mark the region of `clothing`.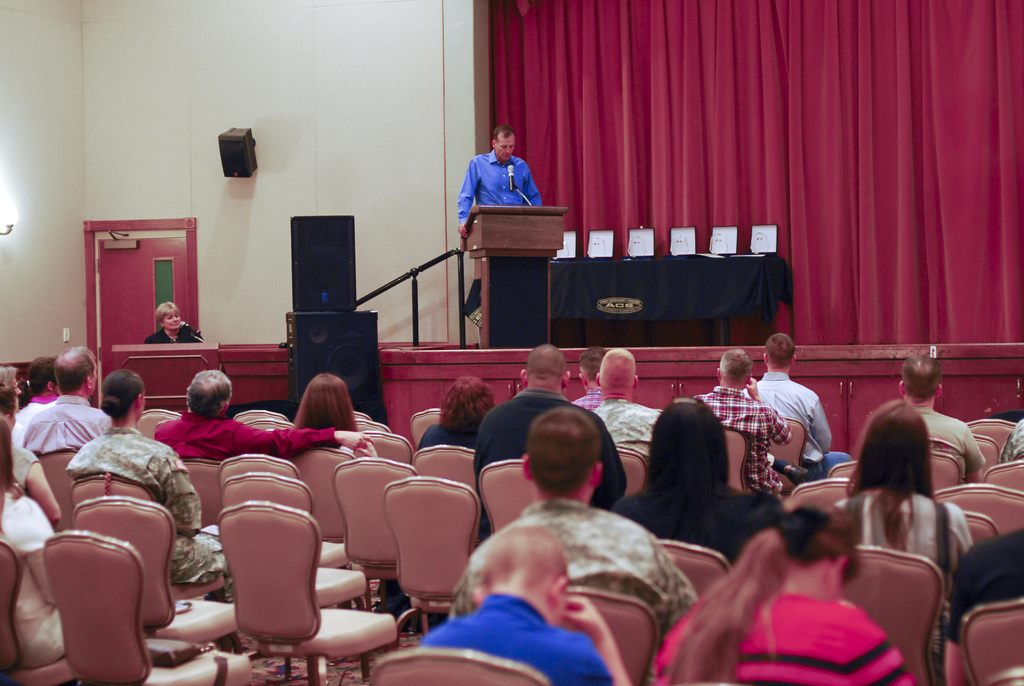
Region: box=[13, 445, 42, 490].
